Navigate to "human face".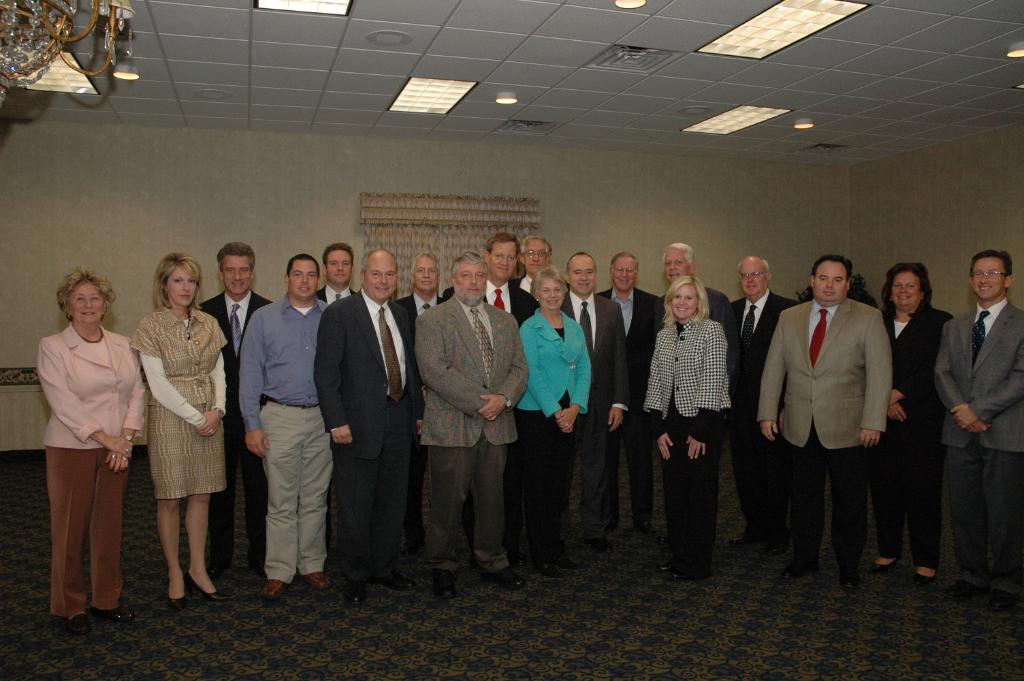
Navigation target: BBox(417, 259, 438, 290).
